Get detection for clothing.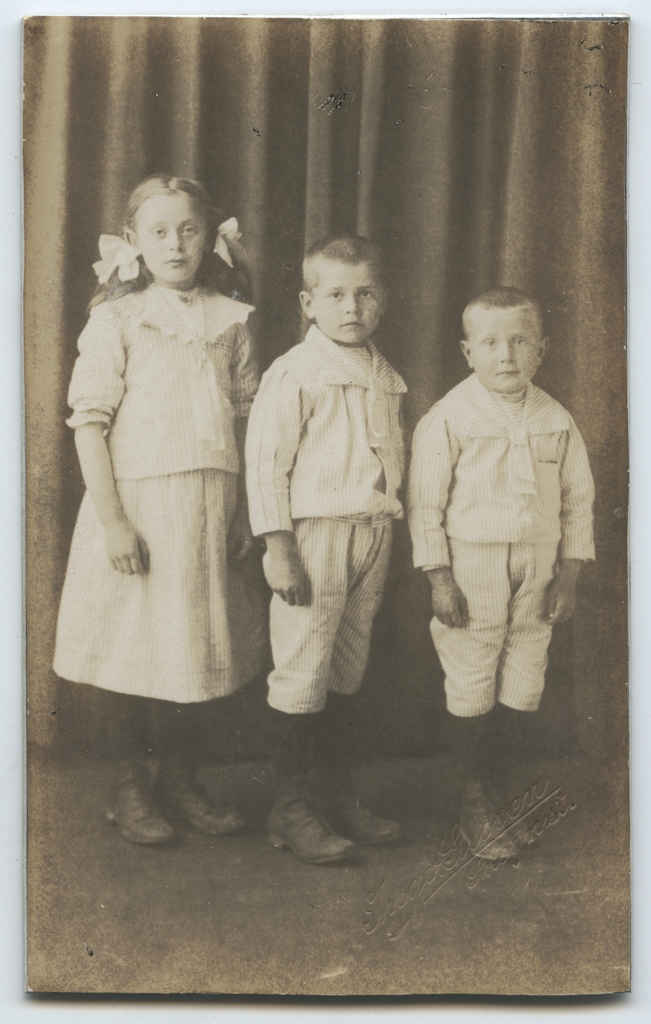
Detection: <bbox>264, 512, 396, 706</bbox>.
